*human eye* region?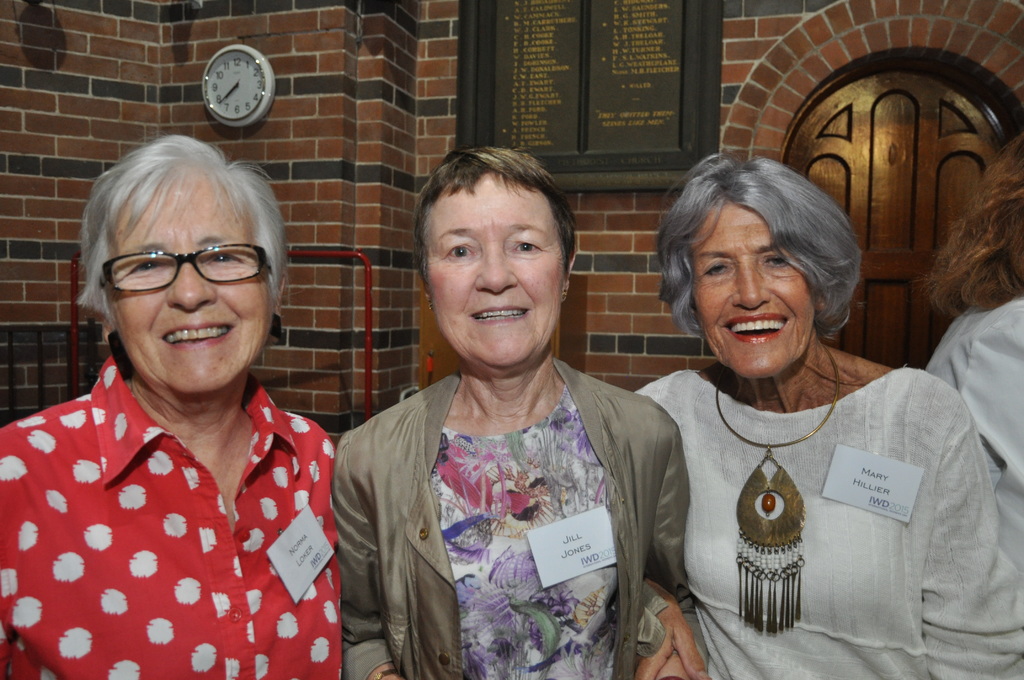
x1=123 y1=257 x2=170 y2=282
